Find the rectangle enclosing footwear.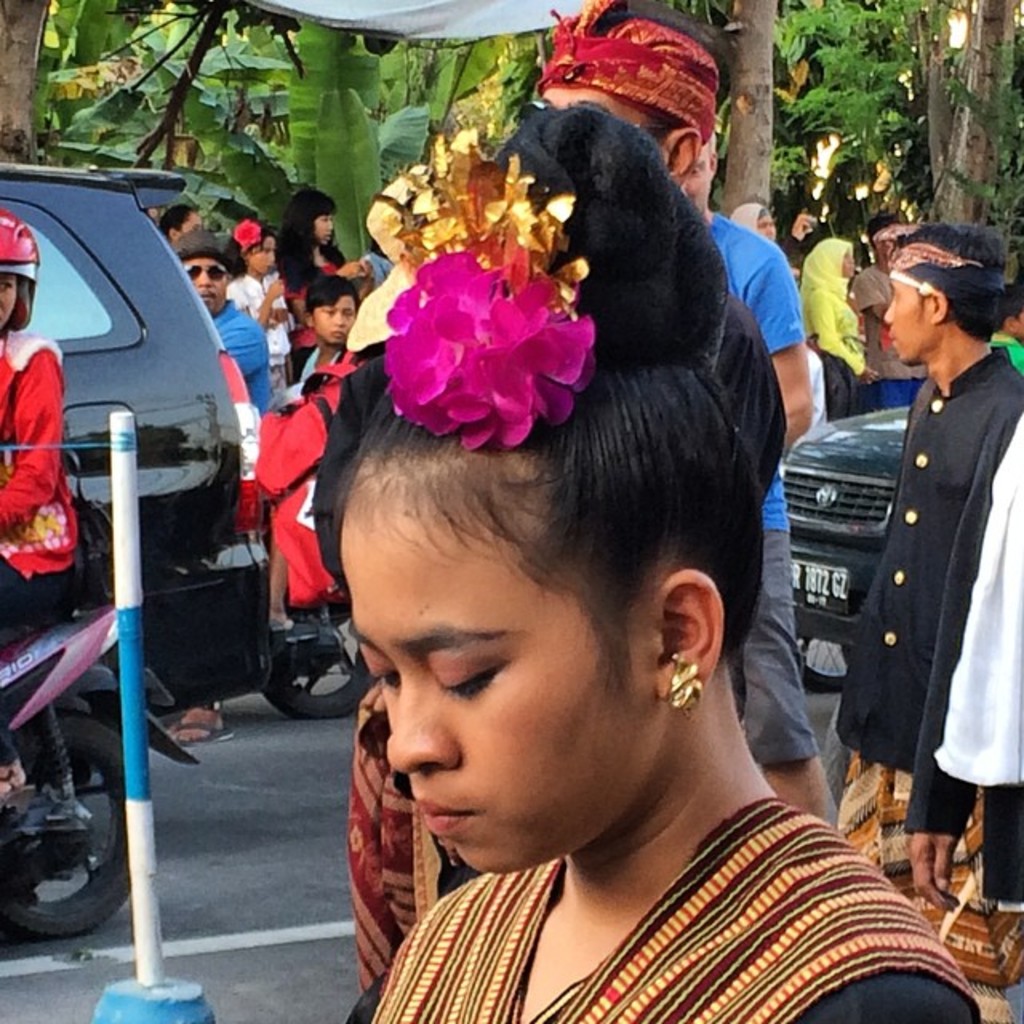
x1=158, y1=702, x2=238, y2=755.
